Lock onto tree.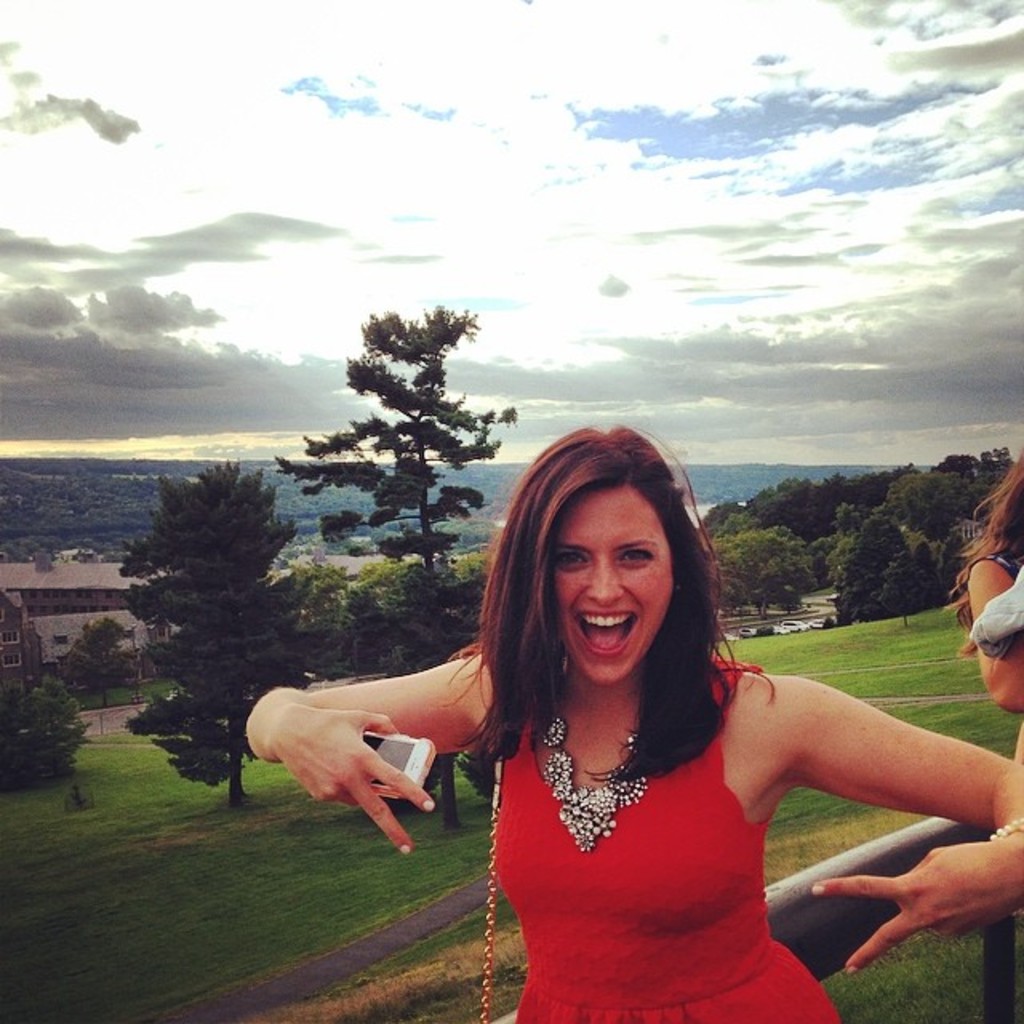
Locked: <region>278, 557, 346, 630</region>.
